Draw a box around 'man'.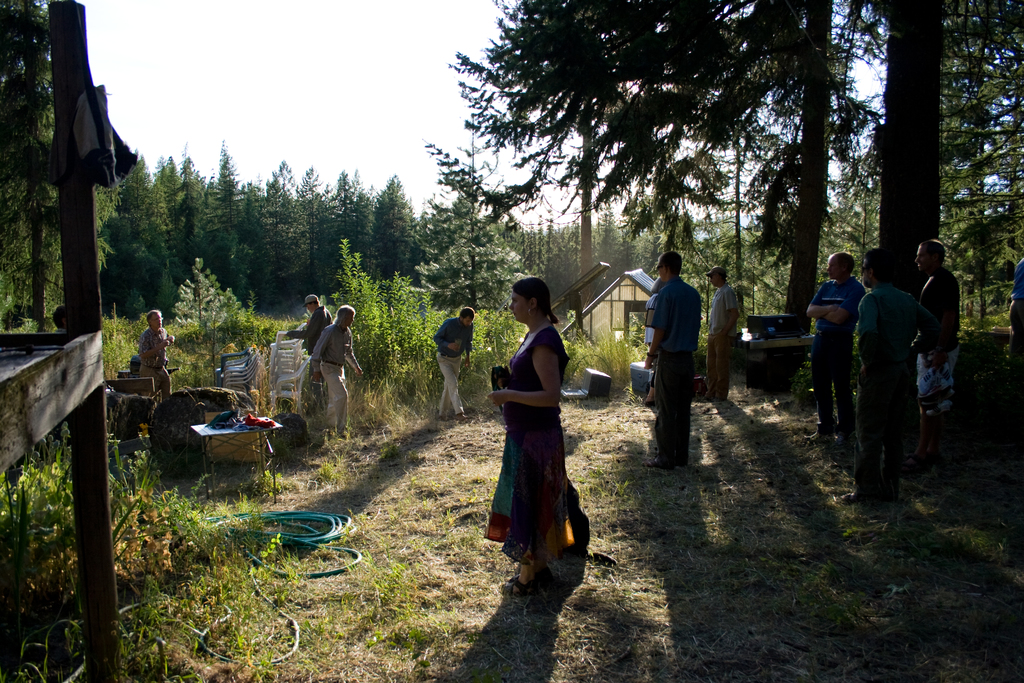
136, 310, 173, 400.
